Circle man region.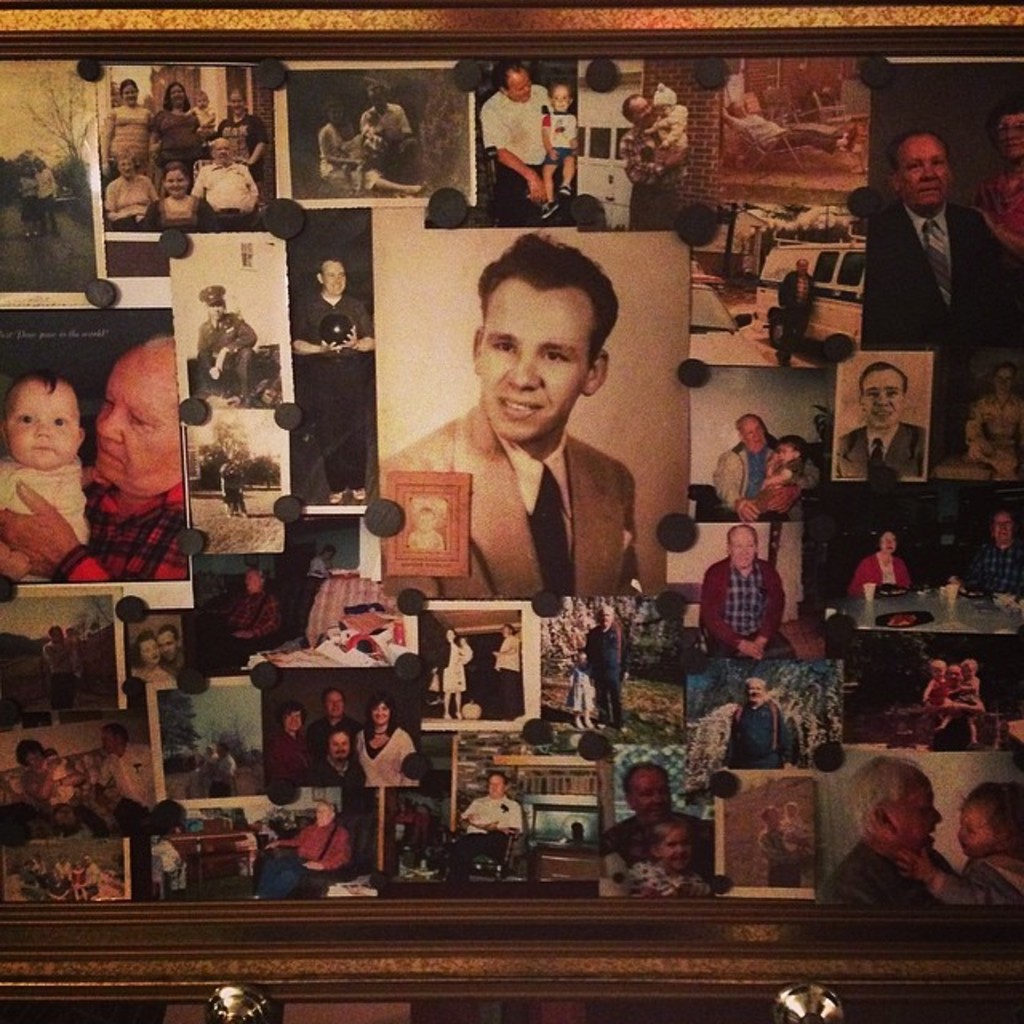
Region: select_region(714, 413, 818, 520).
